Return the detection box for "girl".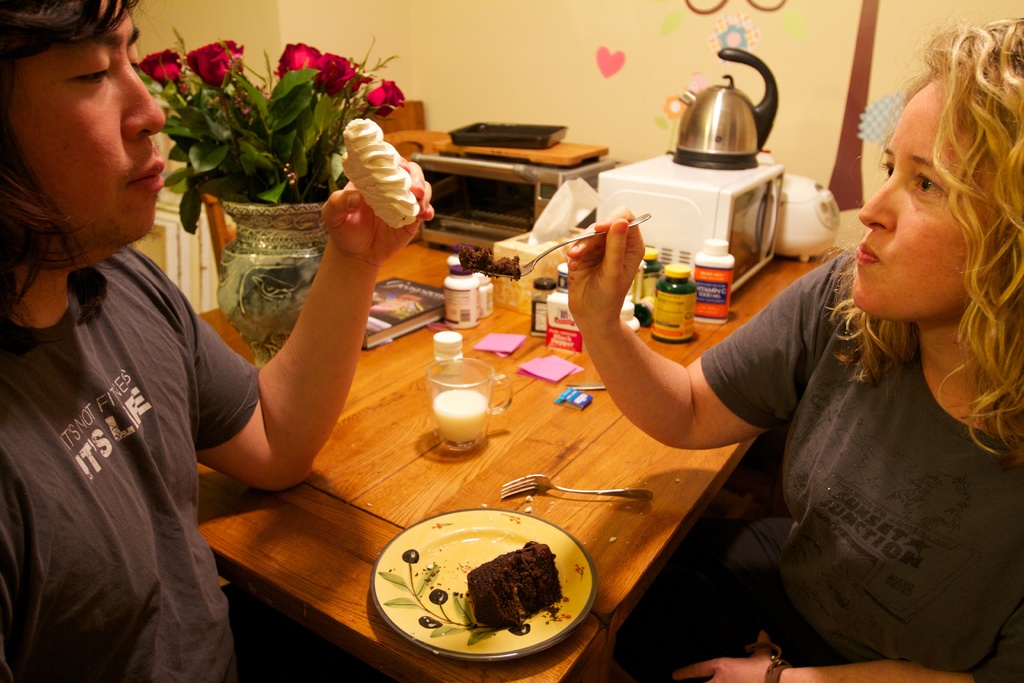
565:12:1023:682.
